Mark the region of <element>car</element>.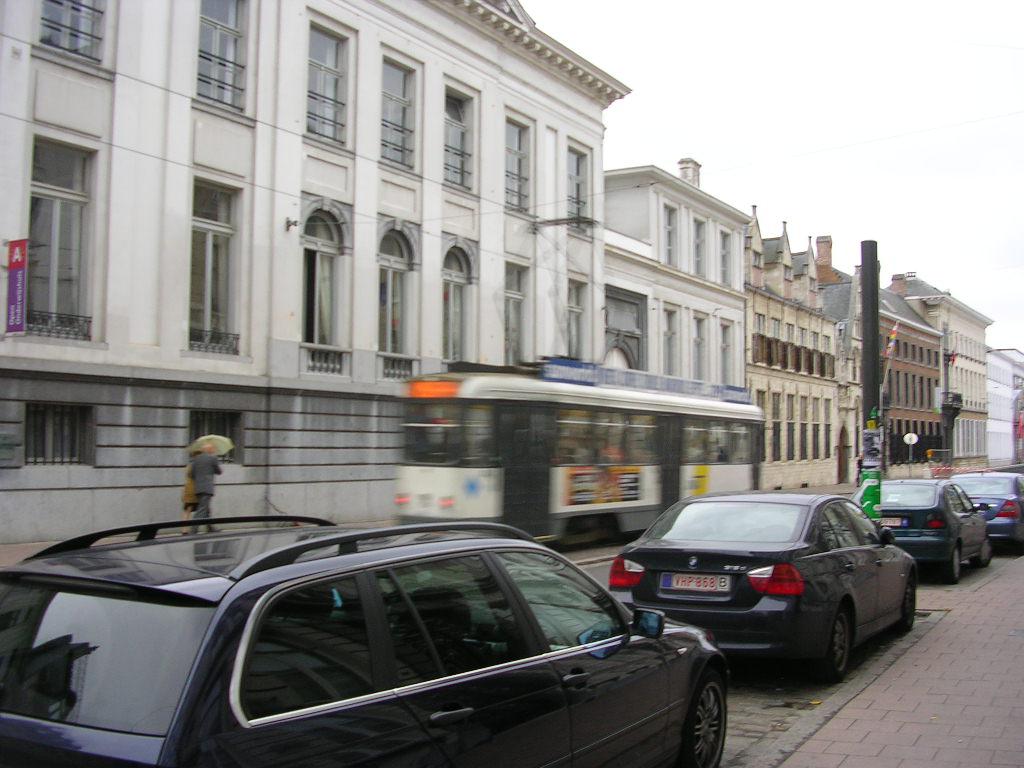
Region: (x1=875, y1=476, x2=992, y2=581).
